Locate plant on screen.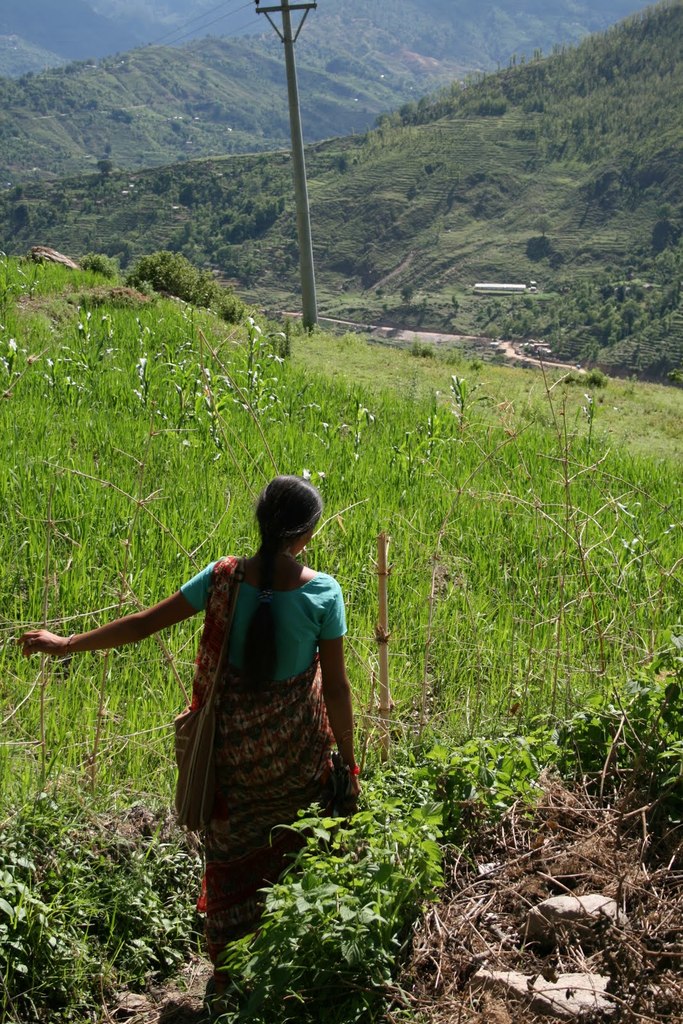
On screen at (192,268,225,312).
